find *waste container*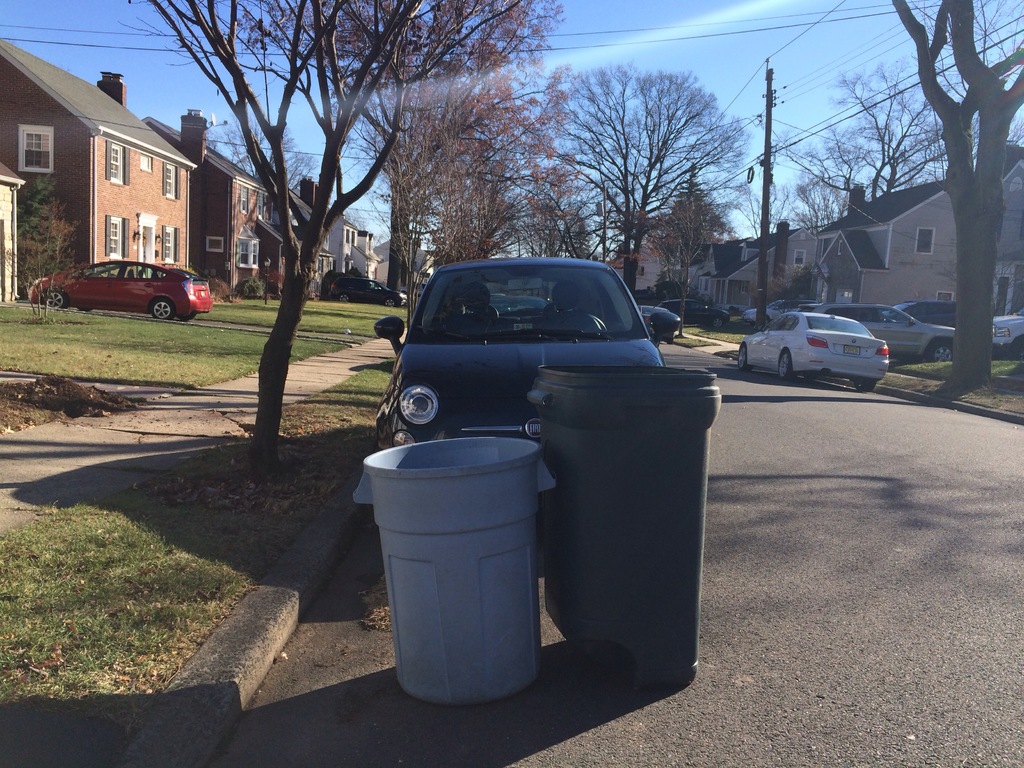
crop(525, 362, 728, 663)
